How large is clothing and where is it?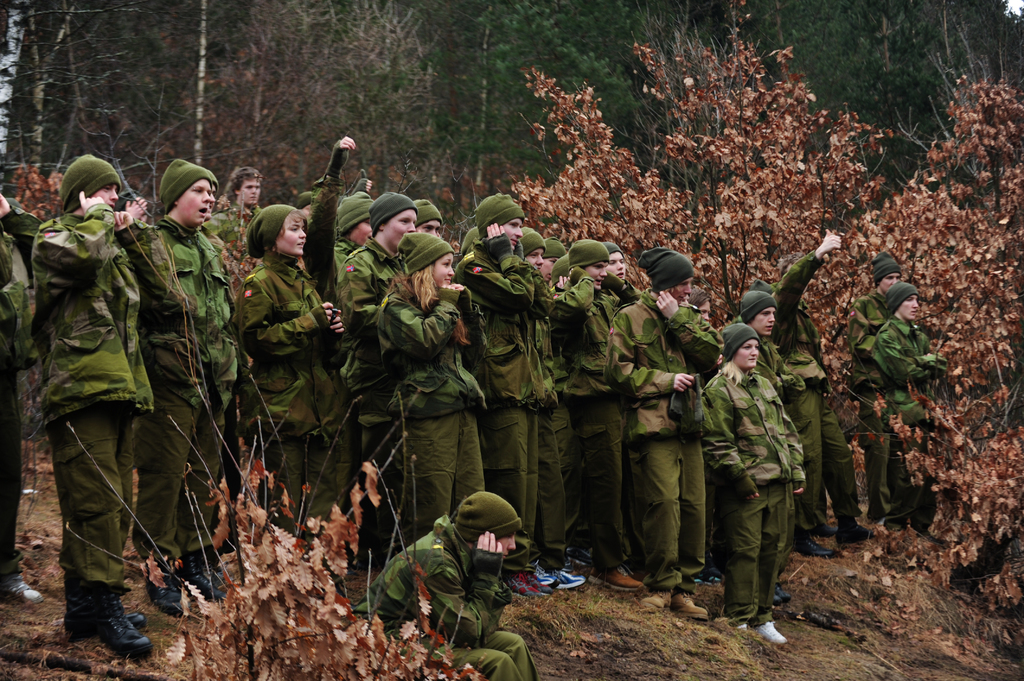
Bounding box: box=[136, 216, 250, 574].
